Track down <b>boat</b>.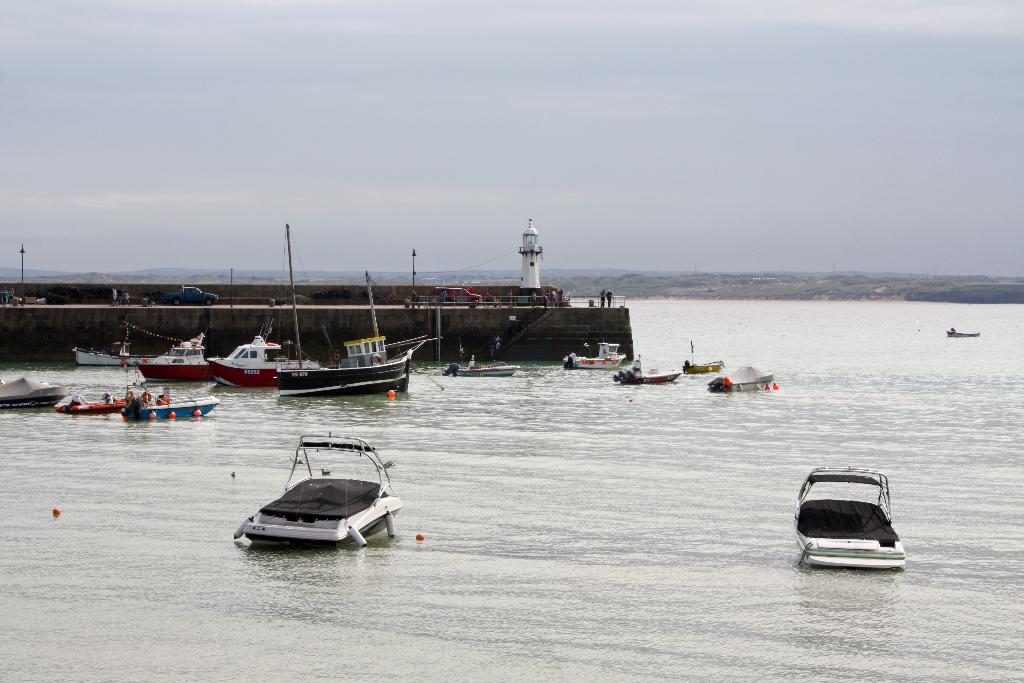
Tracked to <region>617, 353, 673, 391</region>.
